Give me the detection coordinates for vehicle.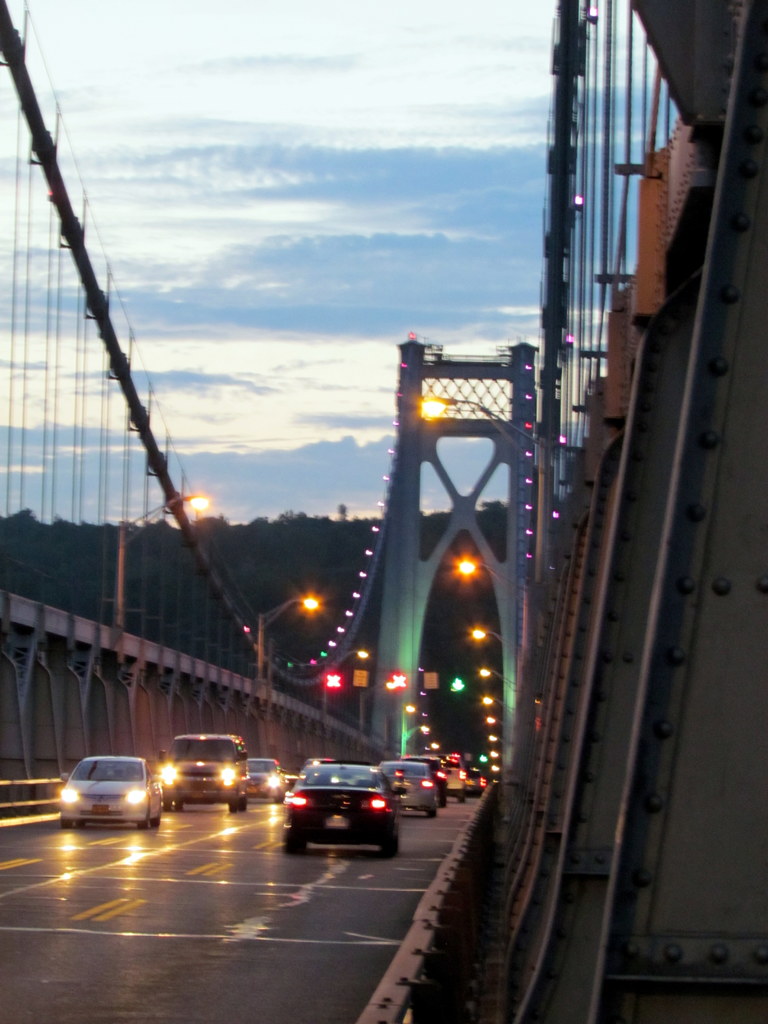
161/732/247/814.
